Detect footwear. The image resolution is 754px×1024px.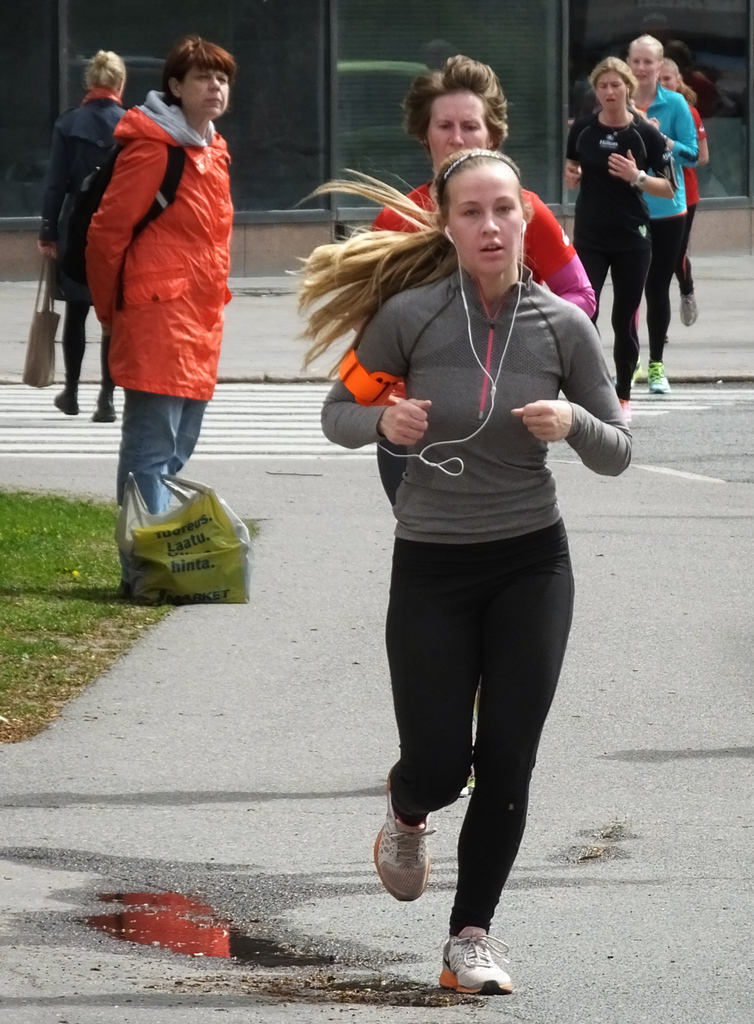
(48,386,79,414).
